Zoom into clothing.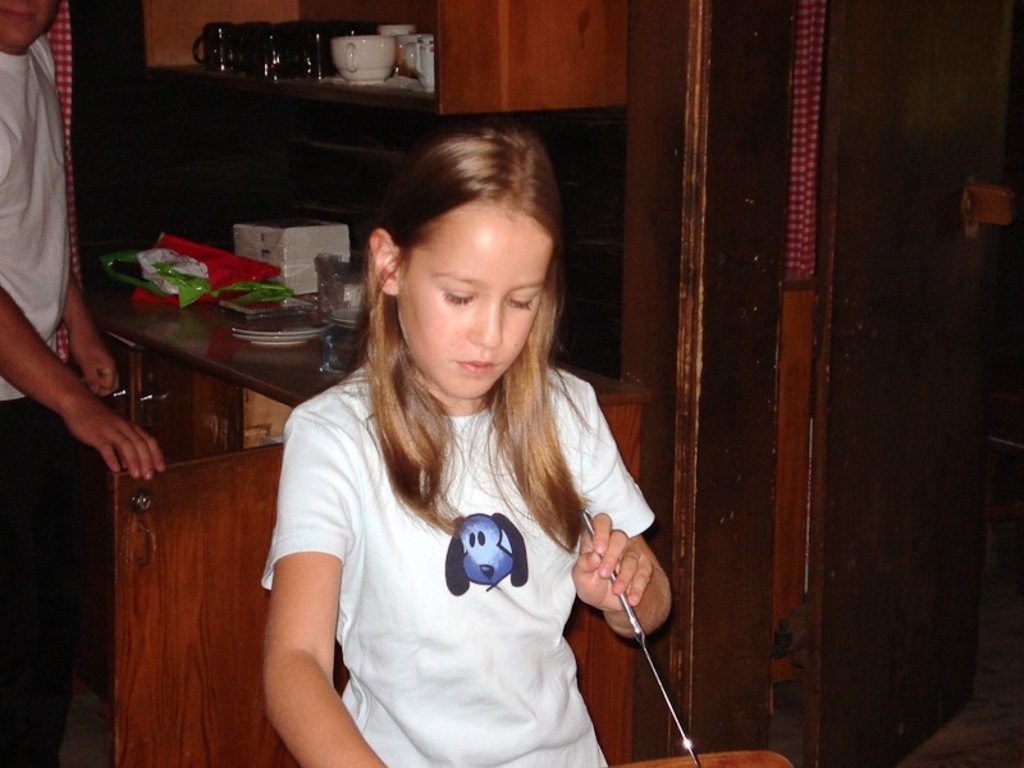
Zoom target: {"left": 268, "top": 314, "right": 641, "bottom": 741}.
